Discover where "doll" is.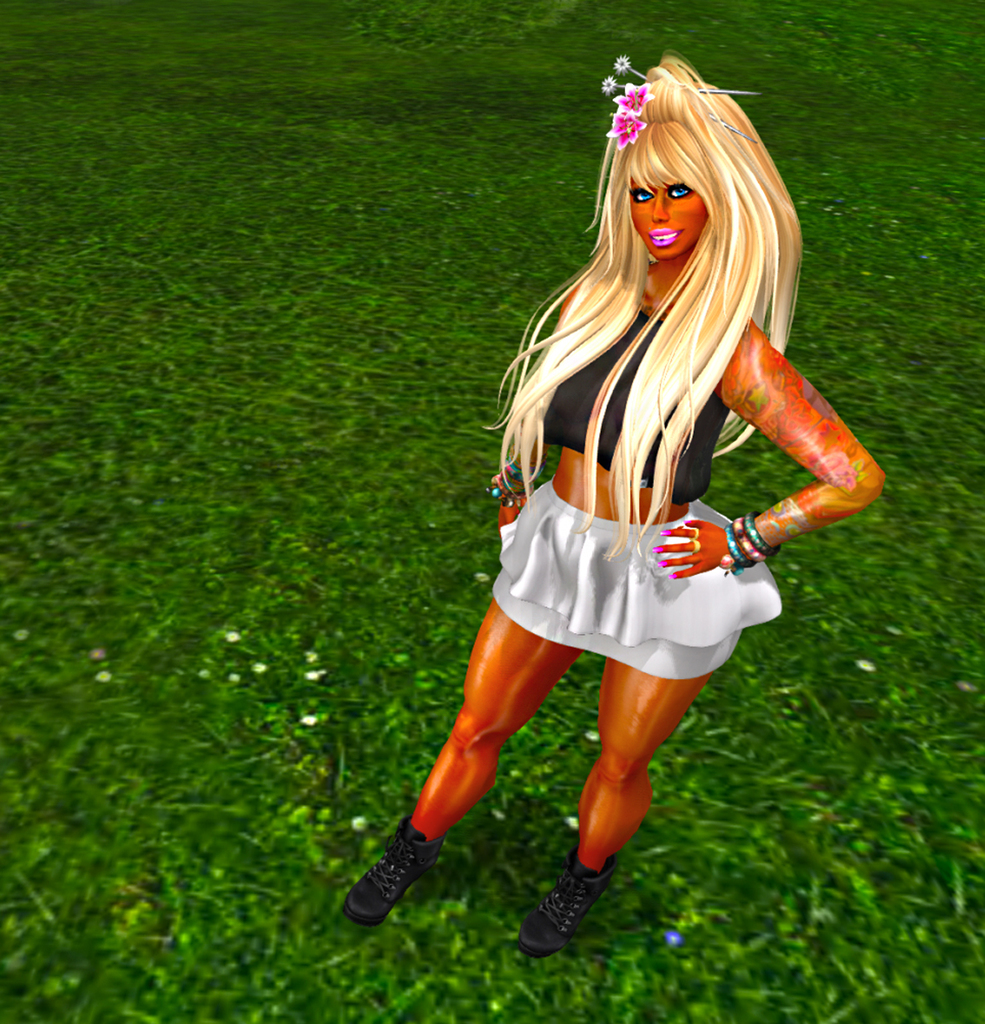
Discovered at [369, 55, 870, 954].
